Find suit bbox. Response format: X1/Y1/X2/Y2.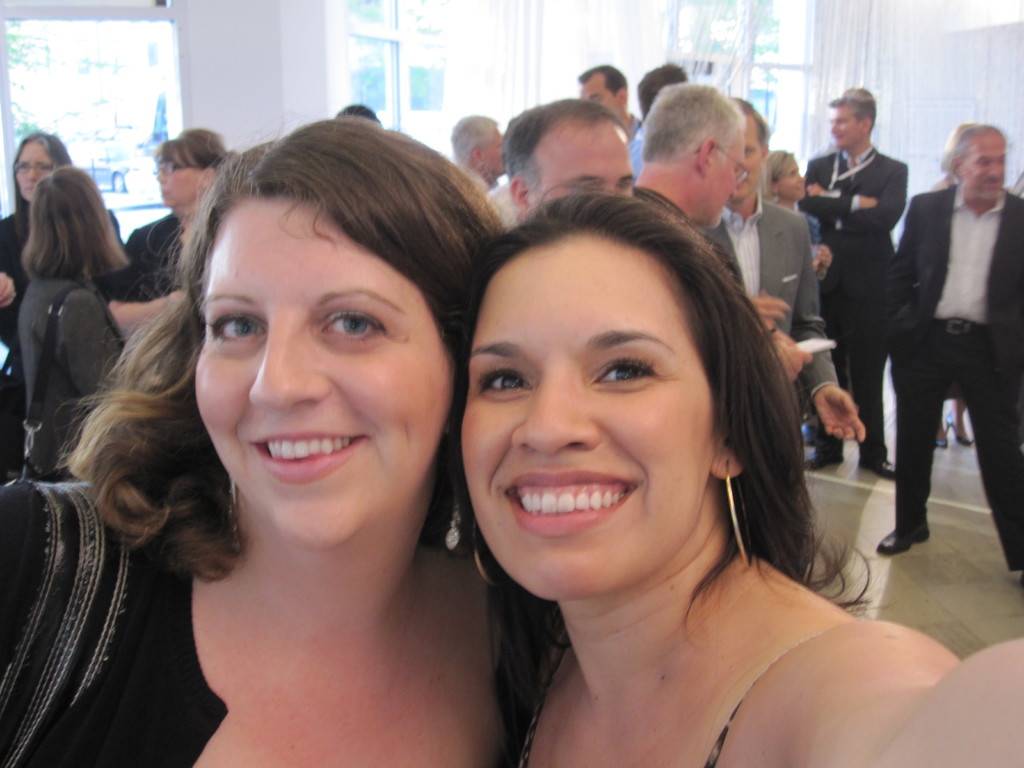
705/193/840/402.
